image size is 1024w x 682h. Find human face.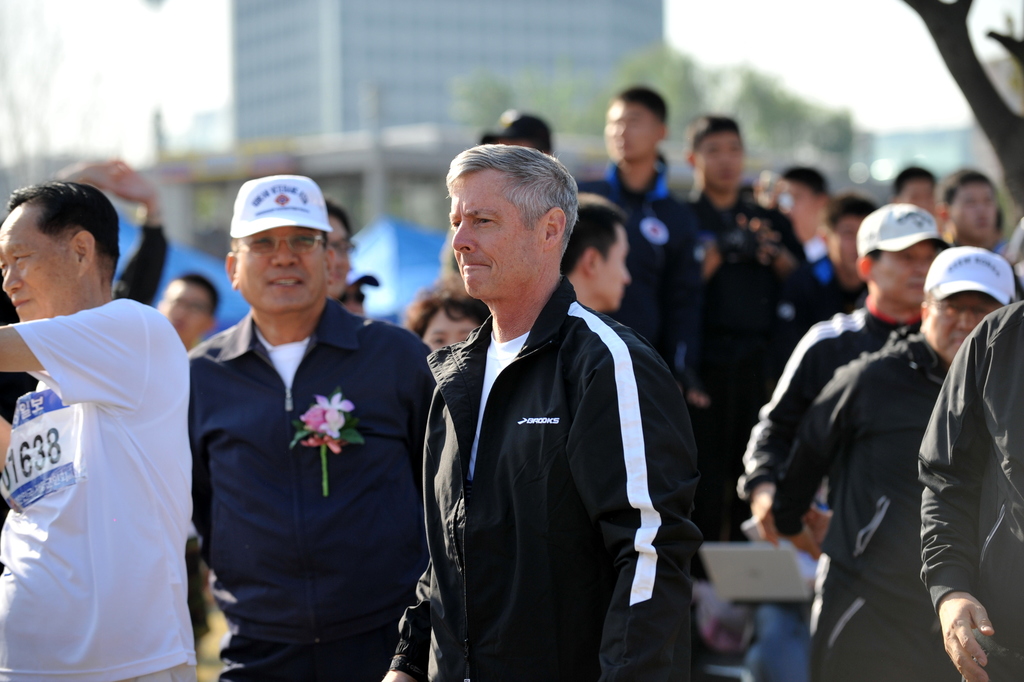
<region>1, 195, 79, 328</region>.
